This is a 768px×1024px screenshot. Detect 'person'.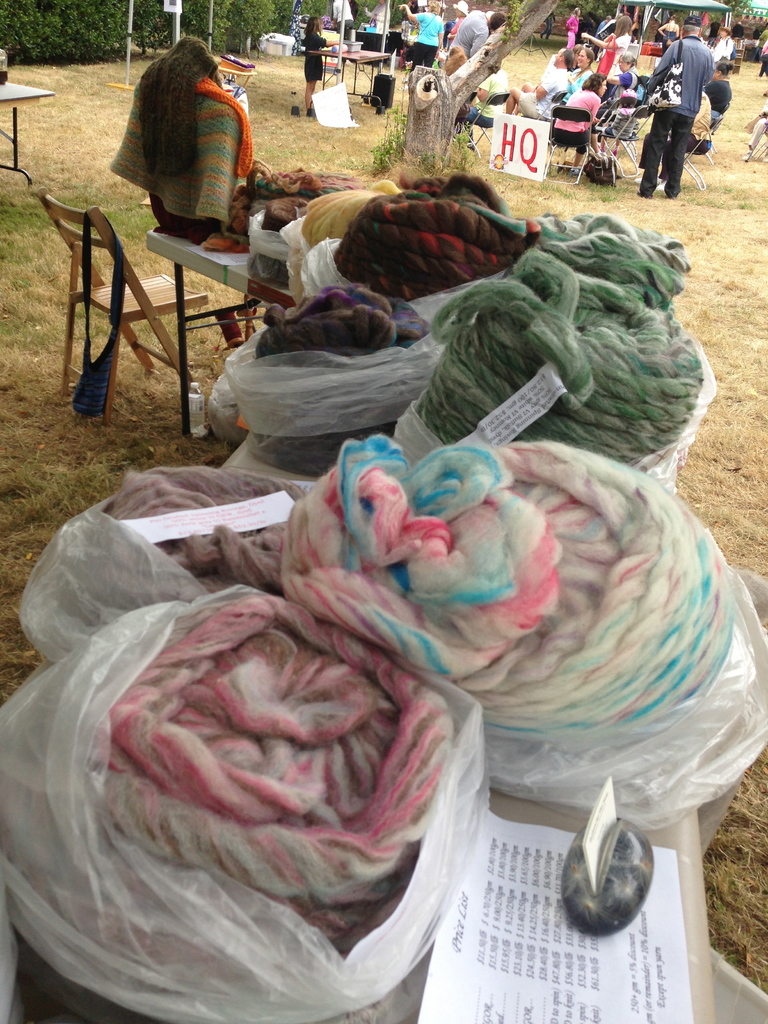
{"left": 604, "top": 47, "right": 643, "bottom": 127}.
